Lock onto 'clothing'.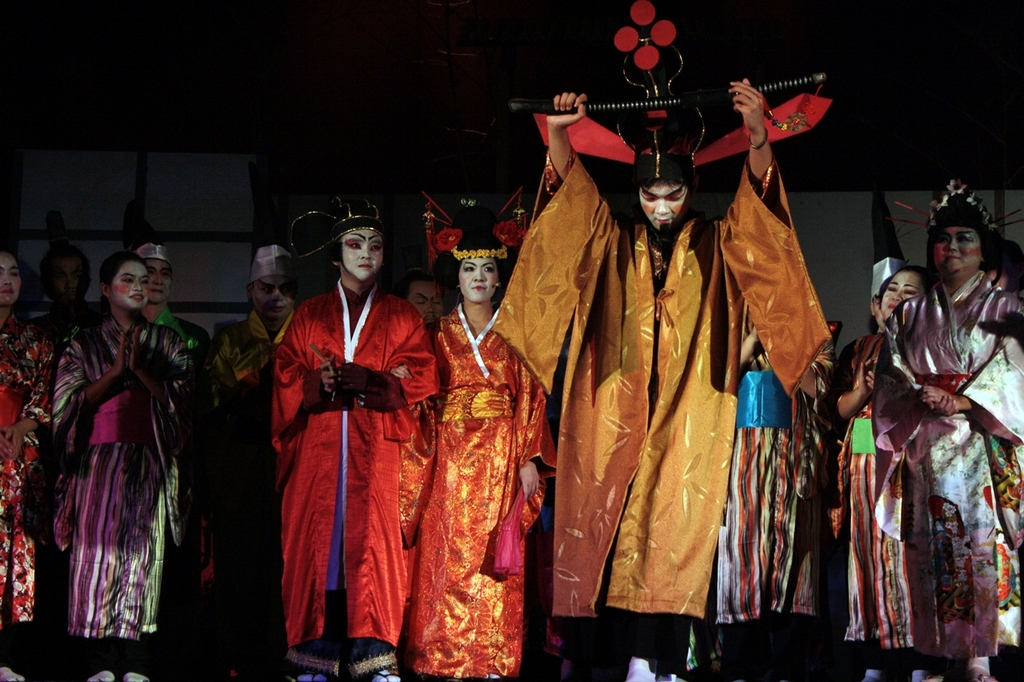
Locked: (x1=272, y1=277, x2=444, y2=679).
